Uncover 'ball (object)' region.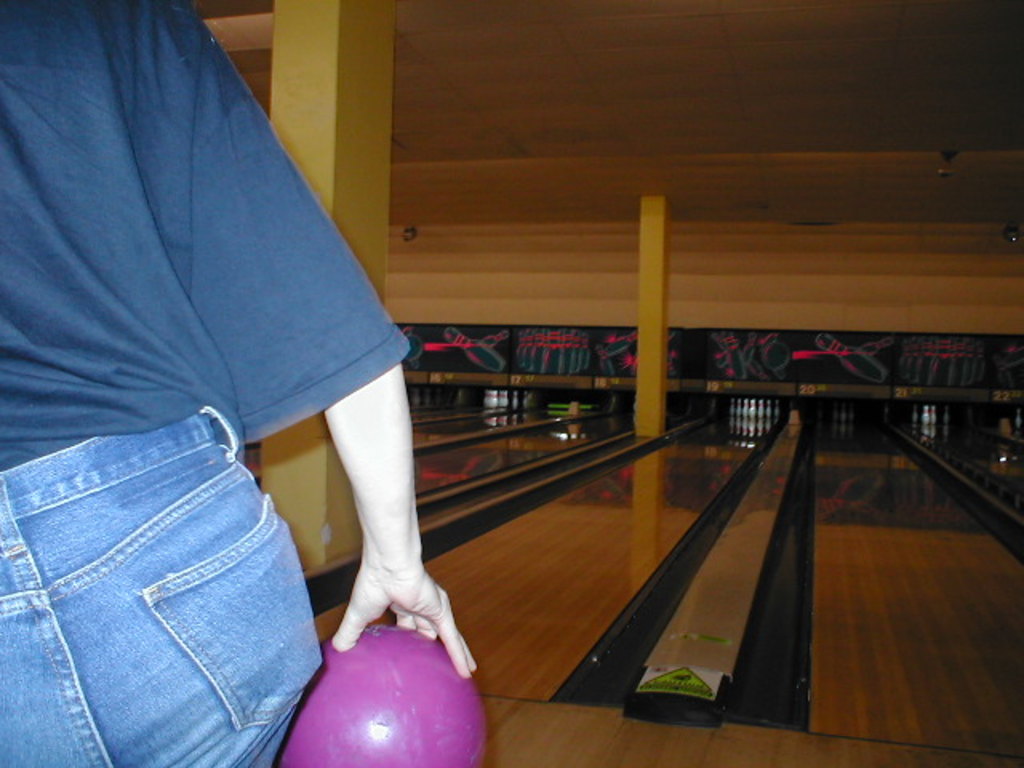
Uncovered: 274 627 485 766.
